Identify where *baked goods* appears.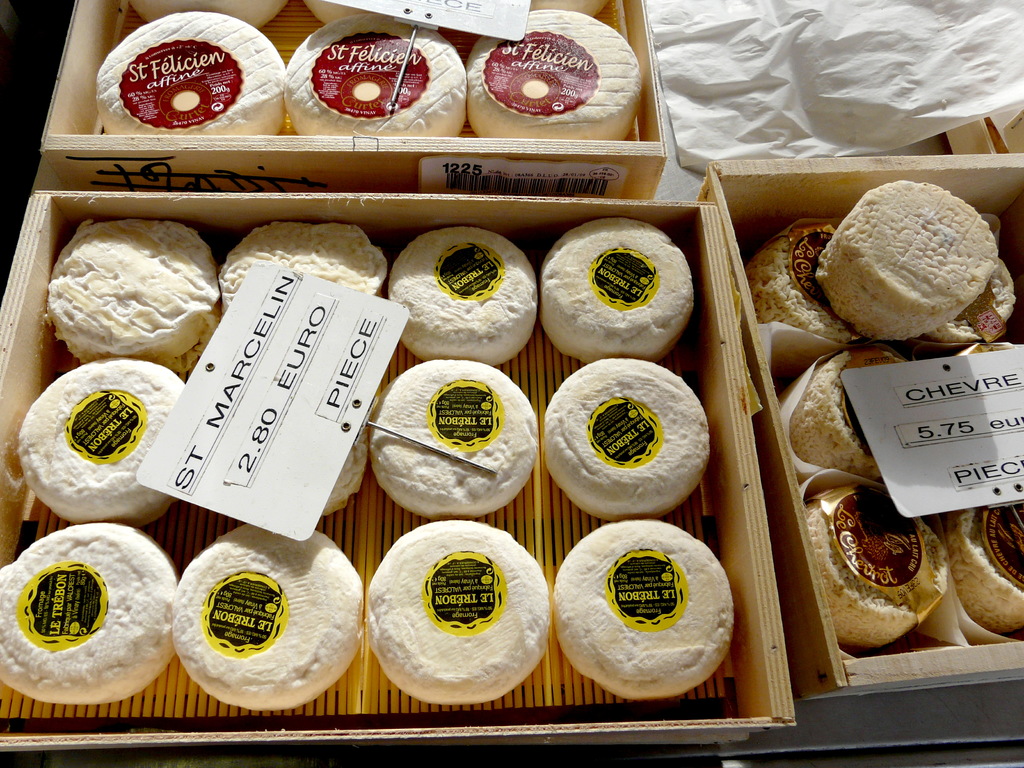
Appears at BBox(938, 254, 1016, 348).
